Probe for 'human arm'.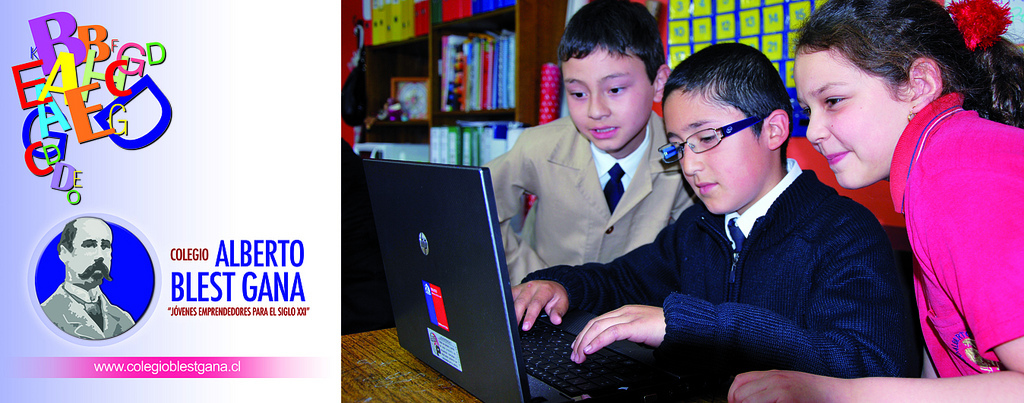
Probe result: <bbox>516, 203, 688, 327</bbox>.
